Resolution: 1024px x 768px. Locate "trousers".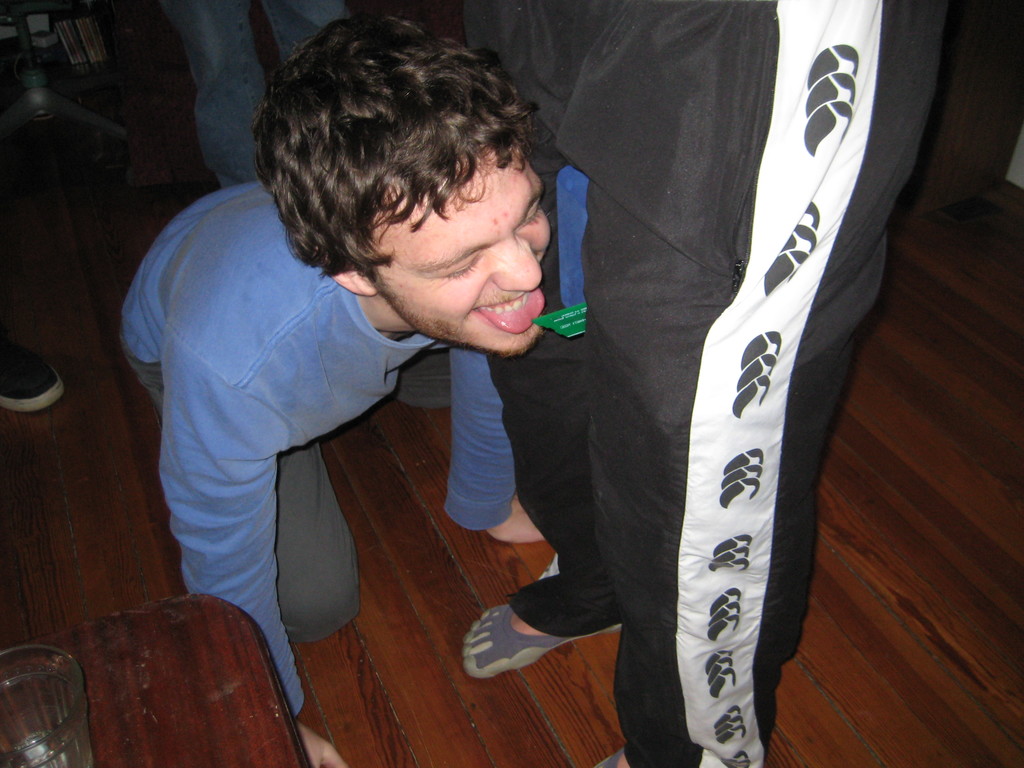
{"x1": 116, "y1": 350, "x2": 468, "y2": 633}.
